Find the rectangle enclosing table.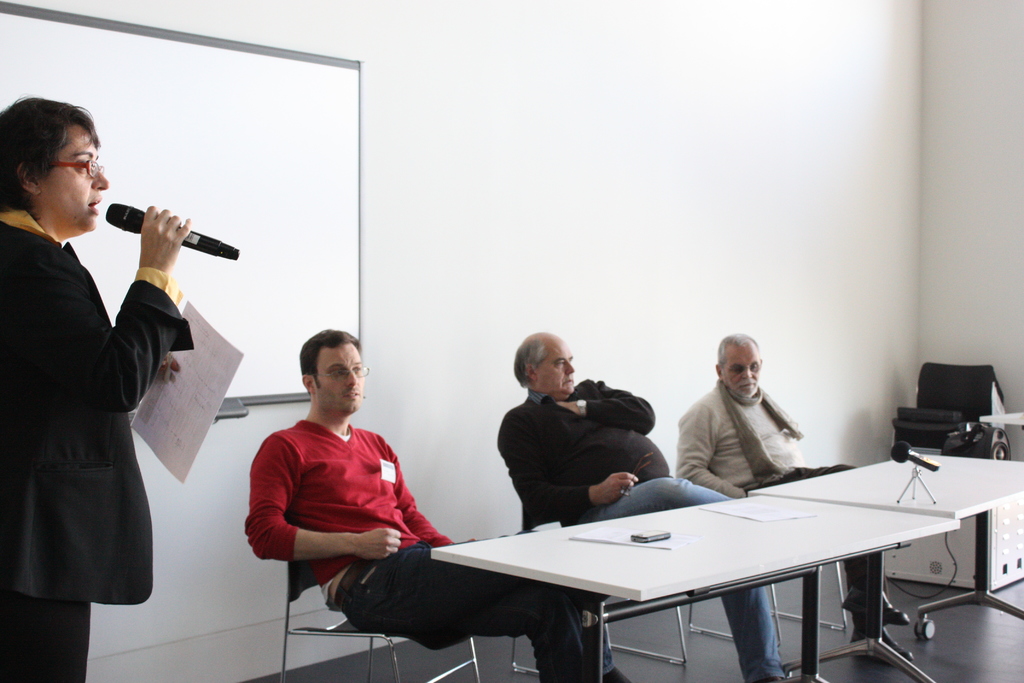
box=[979, 408, 1023, 427].
